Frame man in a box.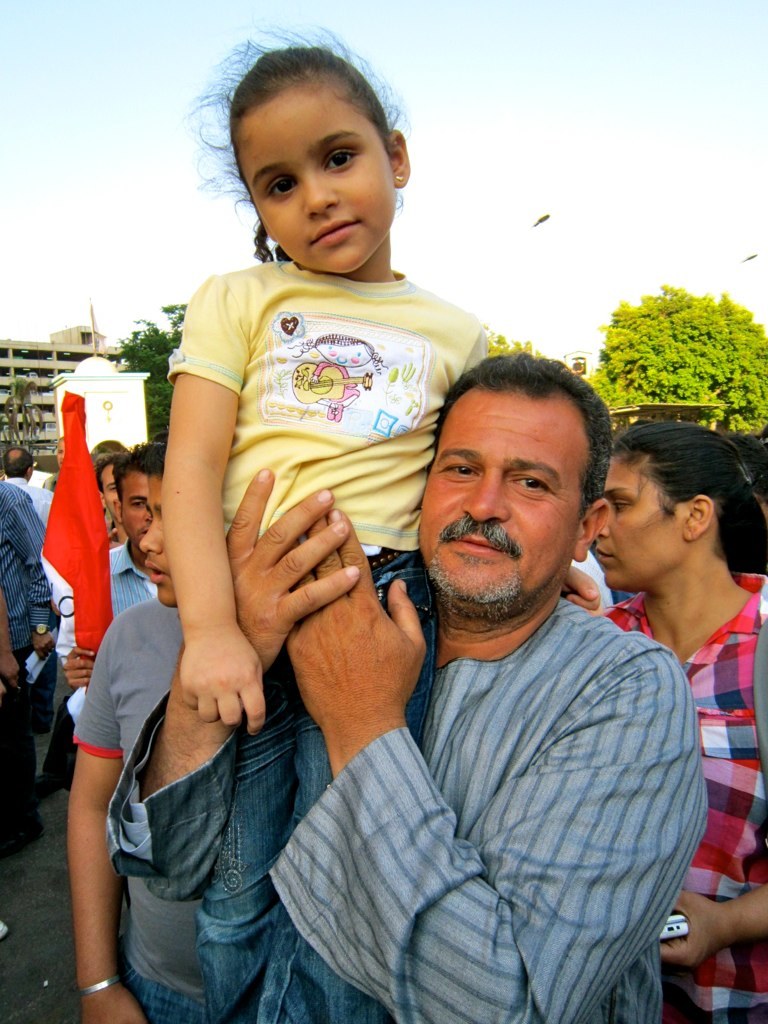
<box>62,439,161,680</box>.
